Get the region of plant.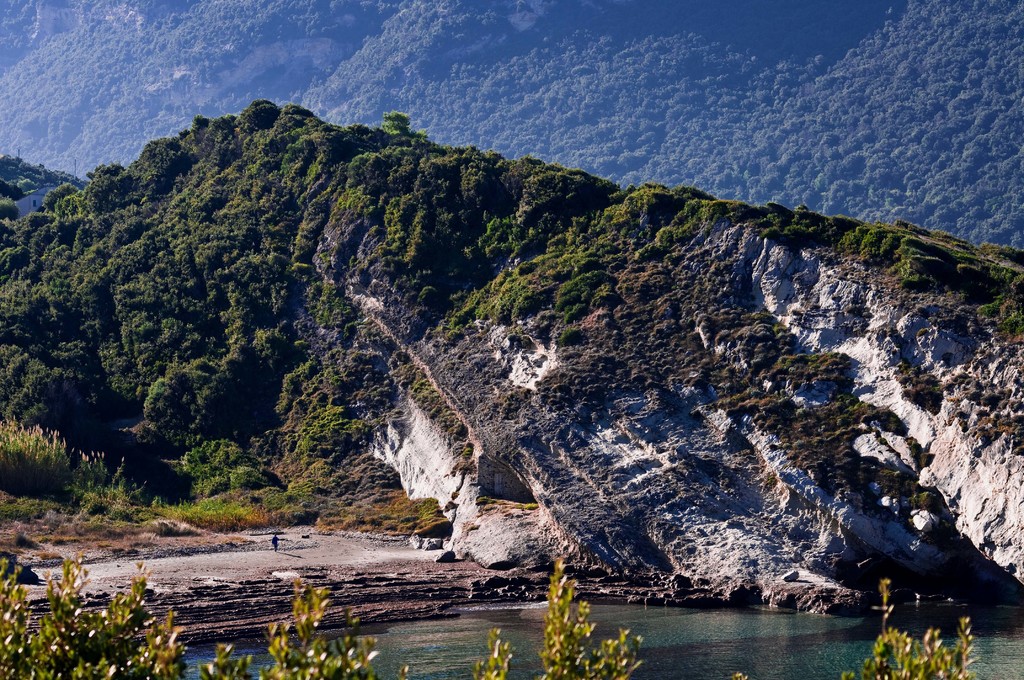
rect(400, 660, 410, 679).
